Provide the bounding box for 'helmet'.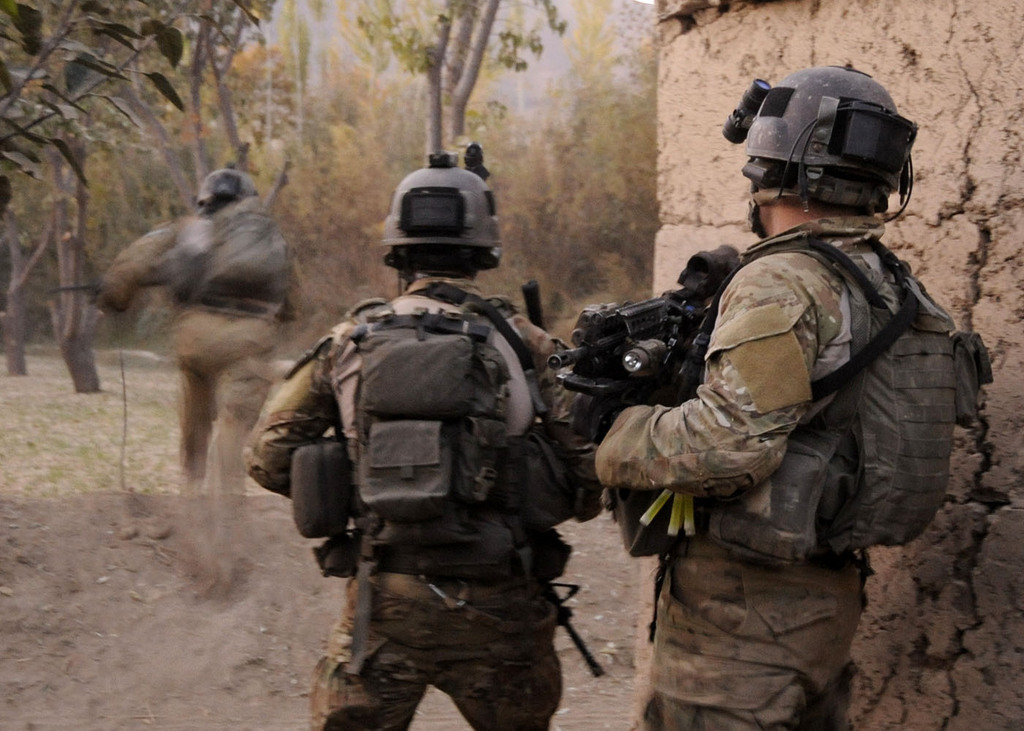
x1=192, y1=165, x2=259, y2=205.
